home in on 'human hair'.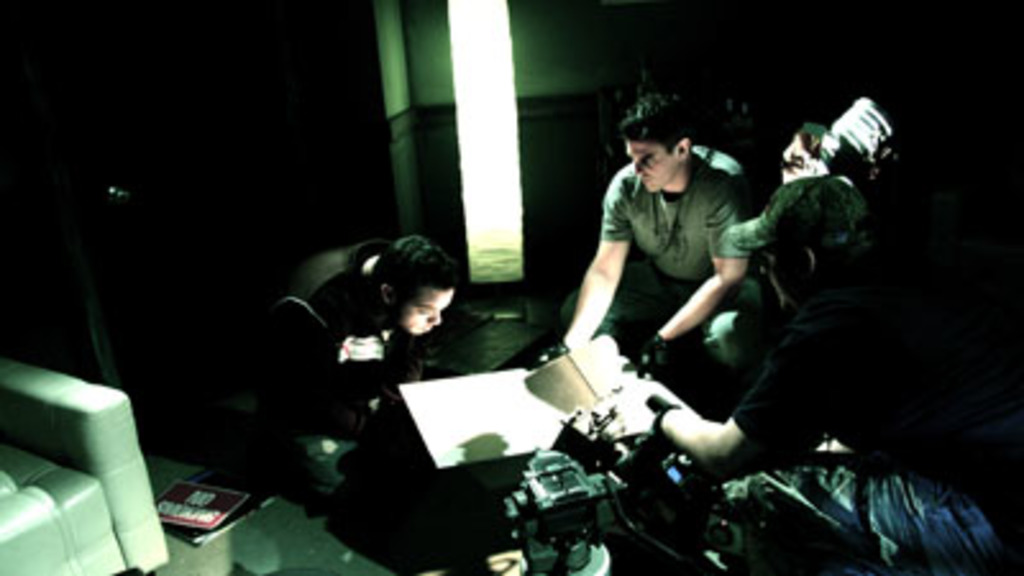
Homed in at [343,236,461,305].
